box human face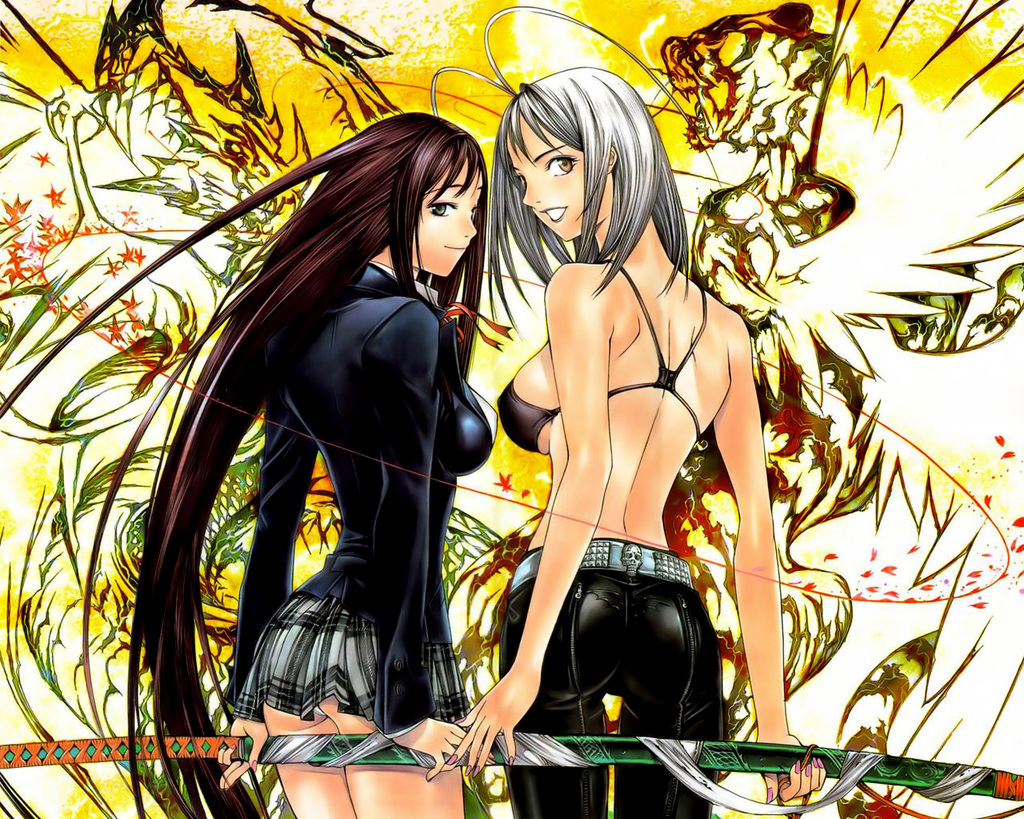
{"x1": 509, "y1": 117, "x2": 612, "y2": 243}
